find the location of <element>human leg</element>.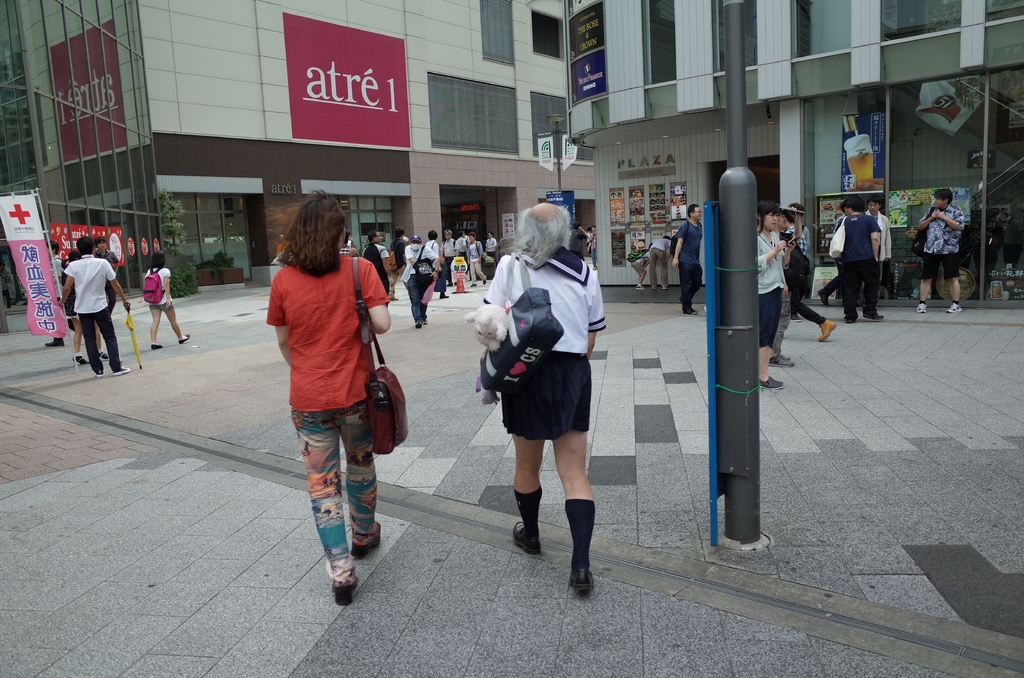
Location: x1=839, y1=267, x2=858, y2=321.
